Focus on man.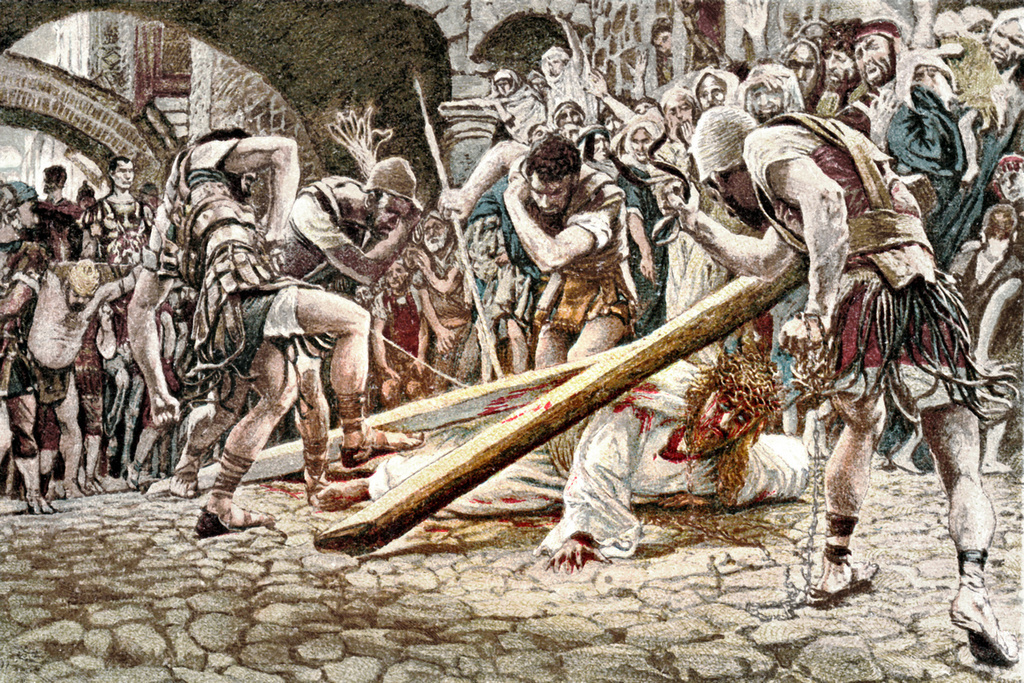
Focused at box(10, 254, 142, 515).
